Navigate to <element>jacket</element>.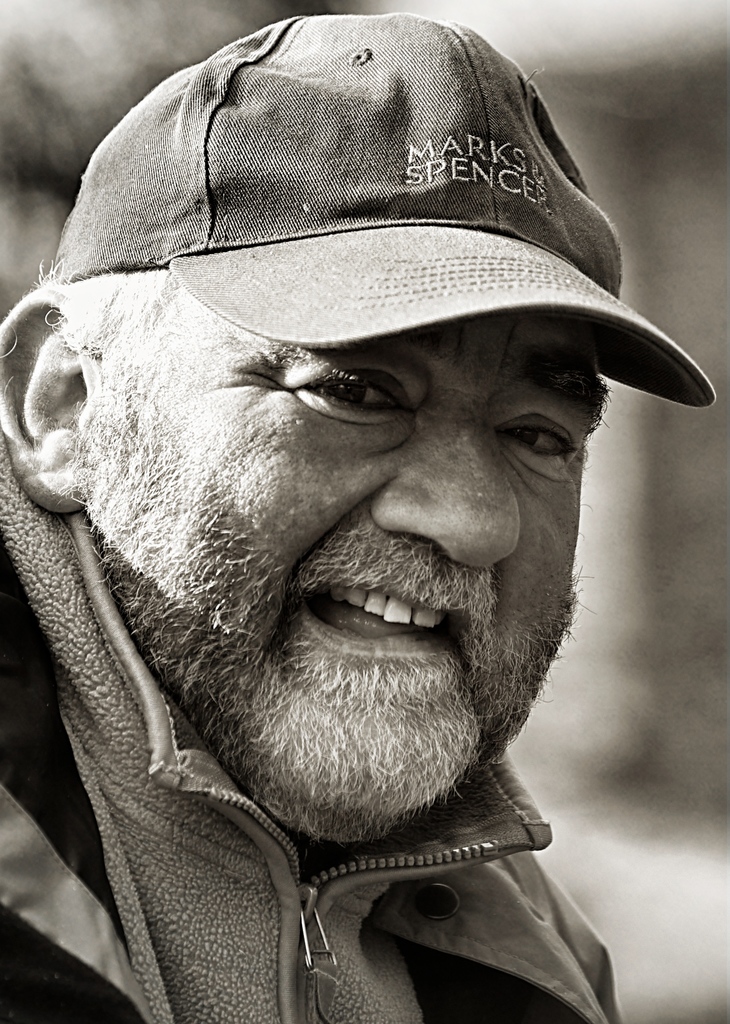
Navigation target: (0, 537, 627, 1023).
